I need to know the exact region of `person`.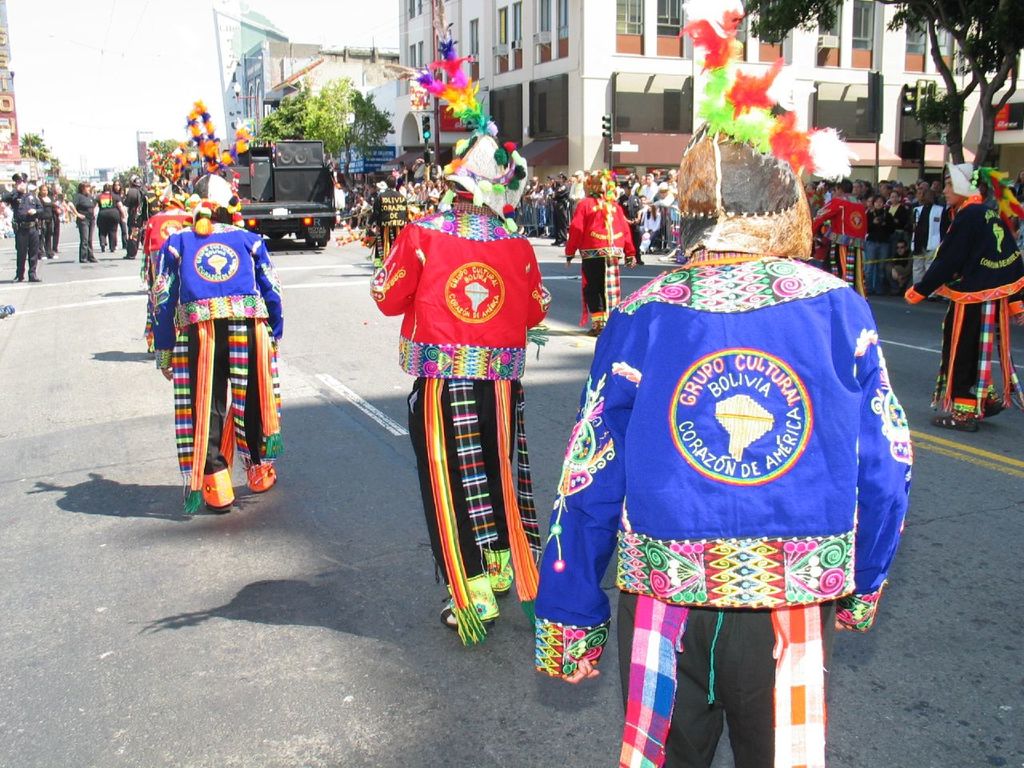
Region: region(352, 190, 402, 258).
